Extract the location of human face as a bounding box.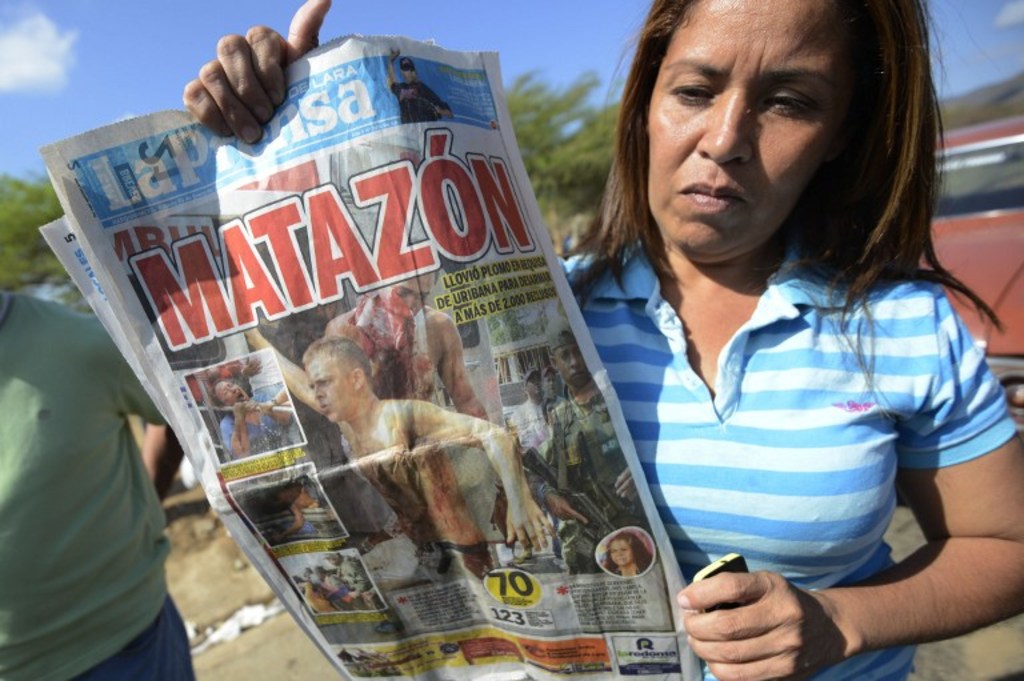
649,0,851,259.
